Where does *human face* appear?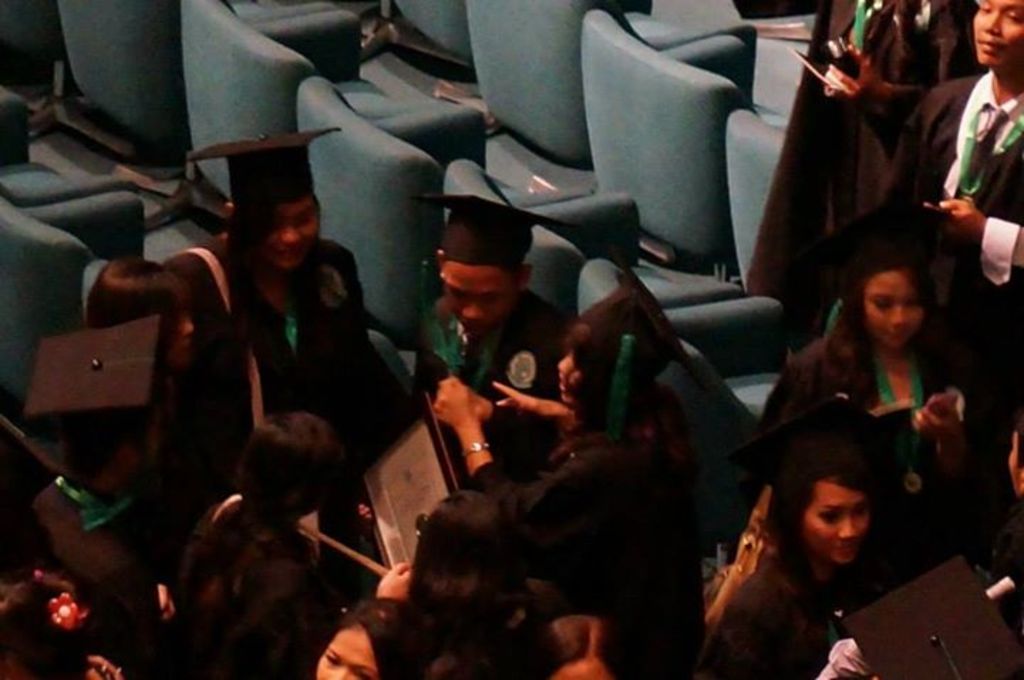
Appears at box=[262, 193, 317, 266].
